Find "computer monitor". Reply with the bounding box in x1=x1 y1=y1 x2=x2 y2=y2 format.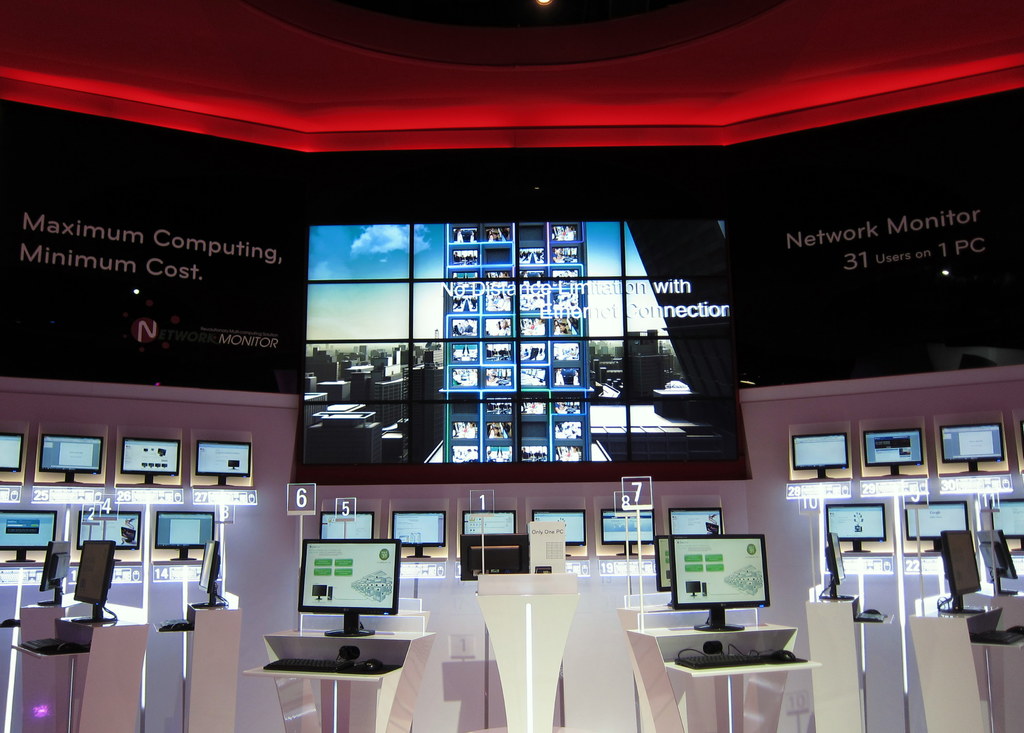
x1=792 y1=437 x2=849 y2=471.
